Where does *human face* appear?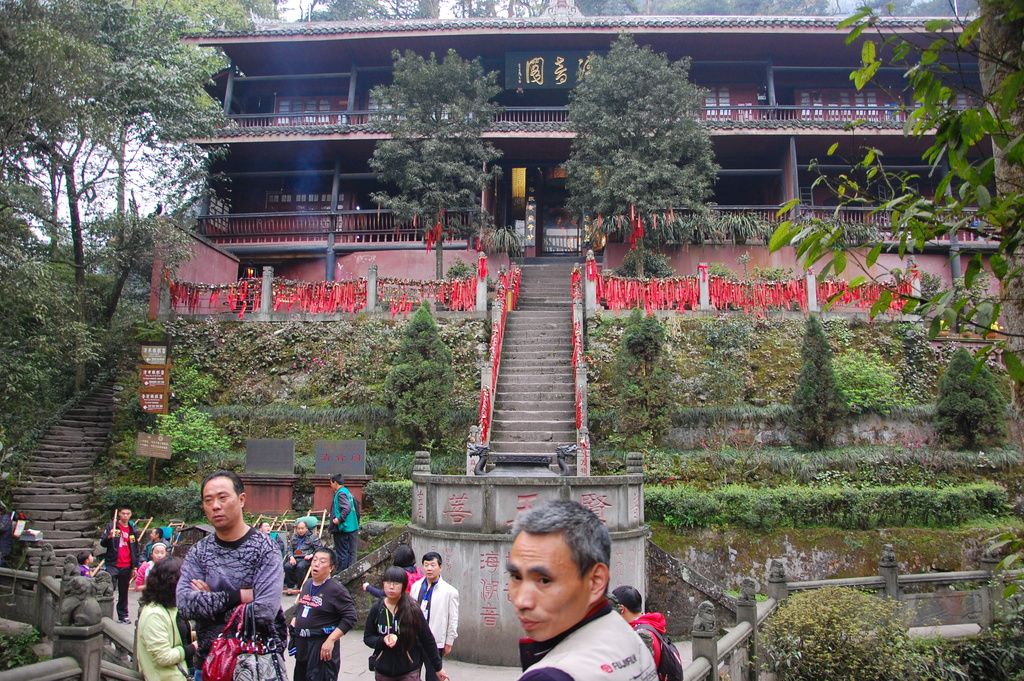
Appears at <box>120,509,132,521</box>.
